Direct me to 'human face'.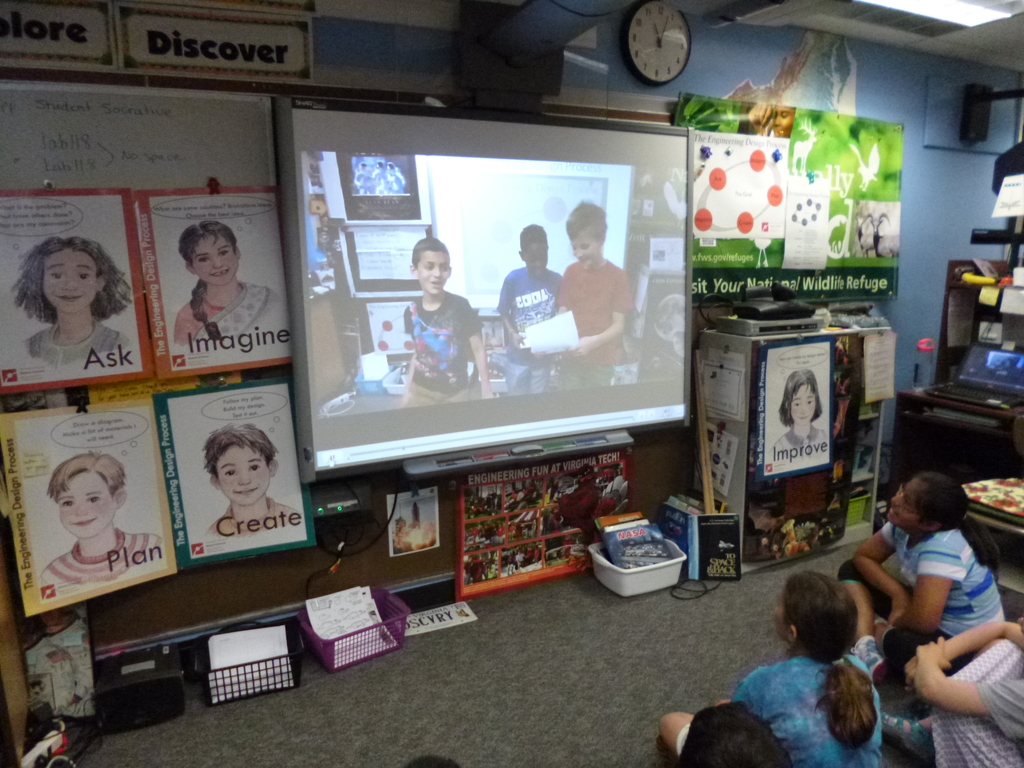
Direction: x1=573 y1=233 x2=596 y2=266.
